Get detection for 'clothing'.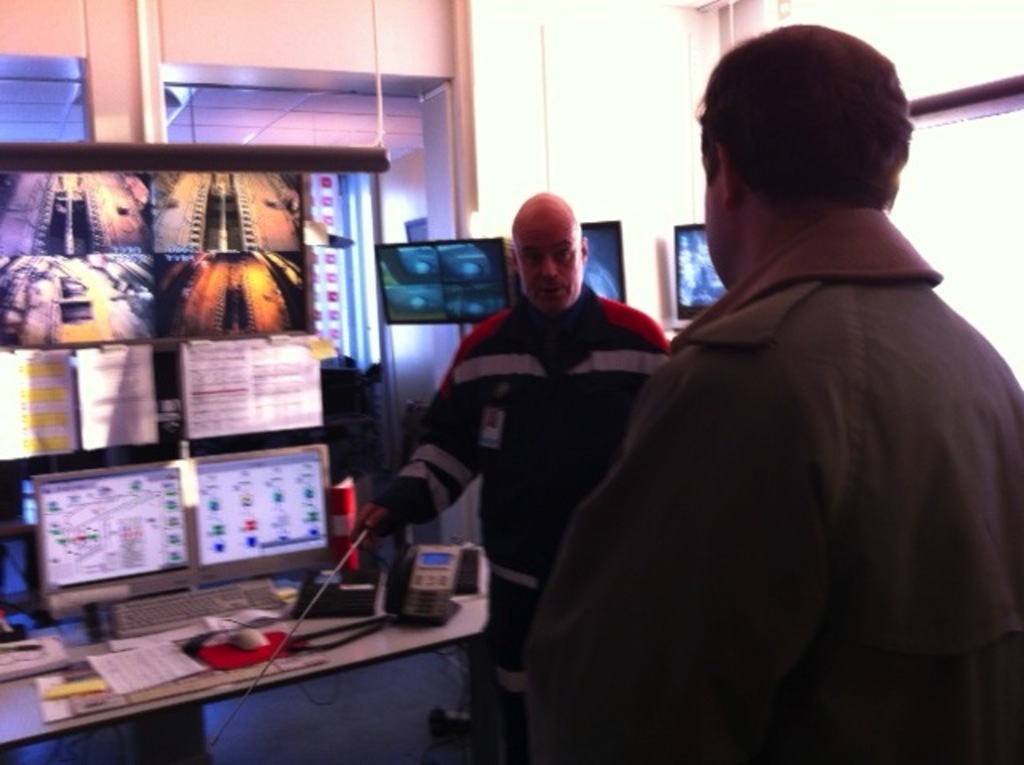
Detection: bbox(371, 290, 674, 762).
